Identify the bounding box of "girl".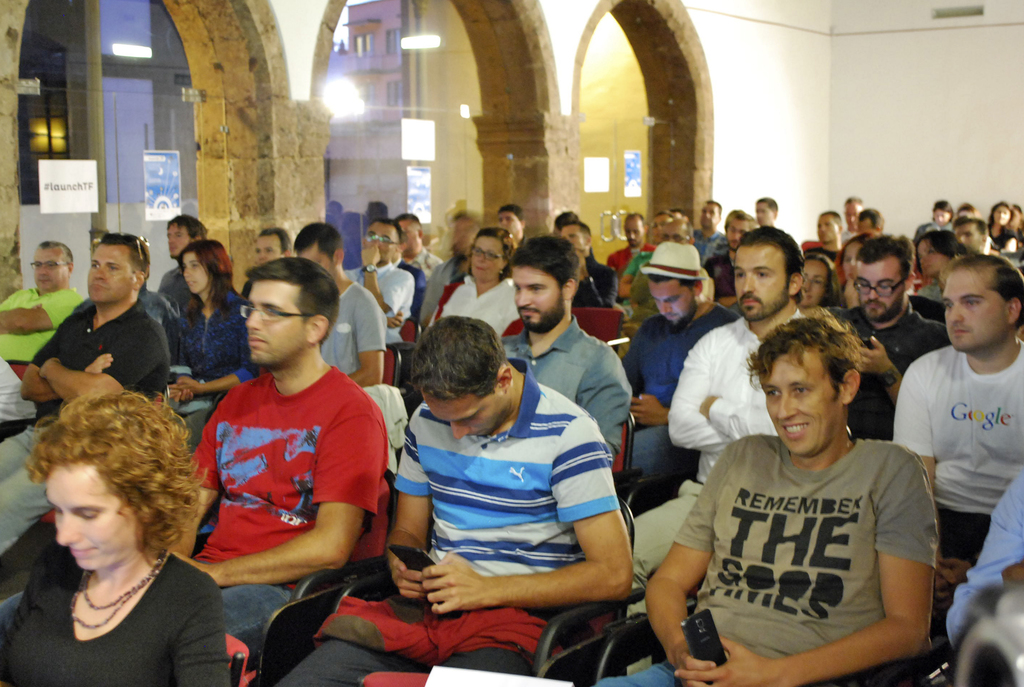
<region>164, 240, 255, 423</region>.
